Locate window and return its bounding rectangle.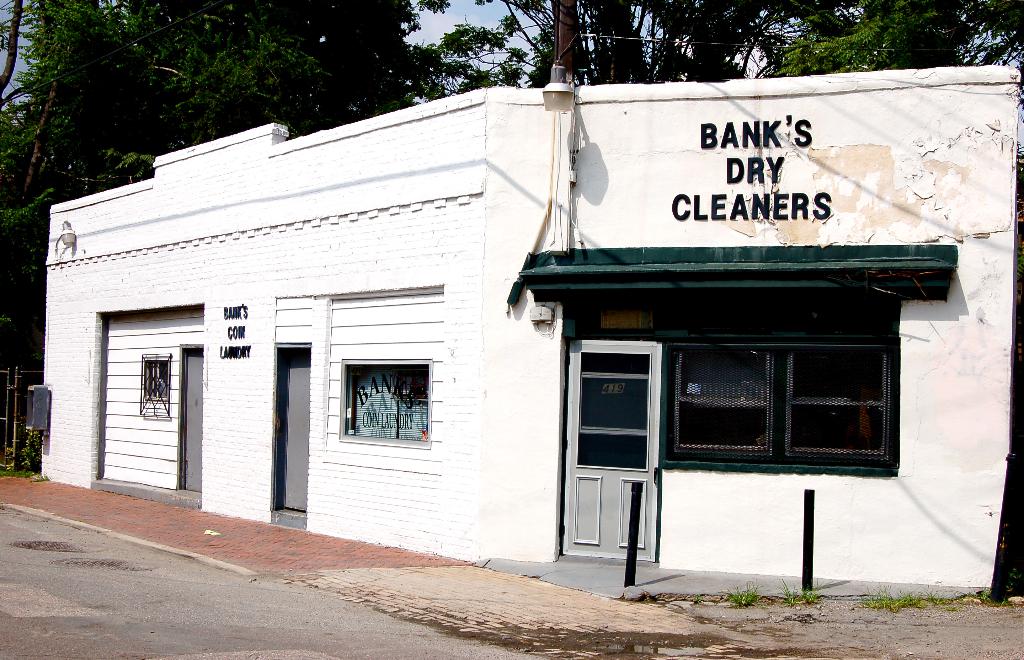
crop(144, 352, 174, 415).
